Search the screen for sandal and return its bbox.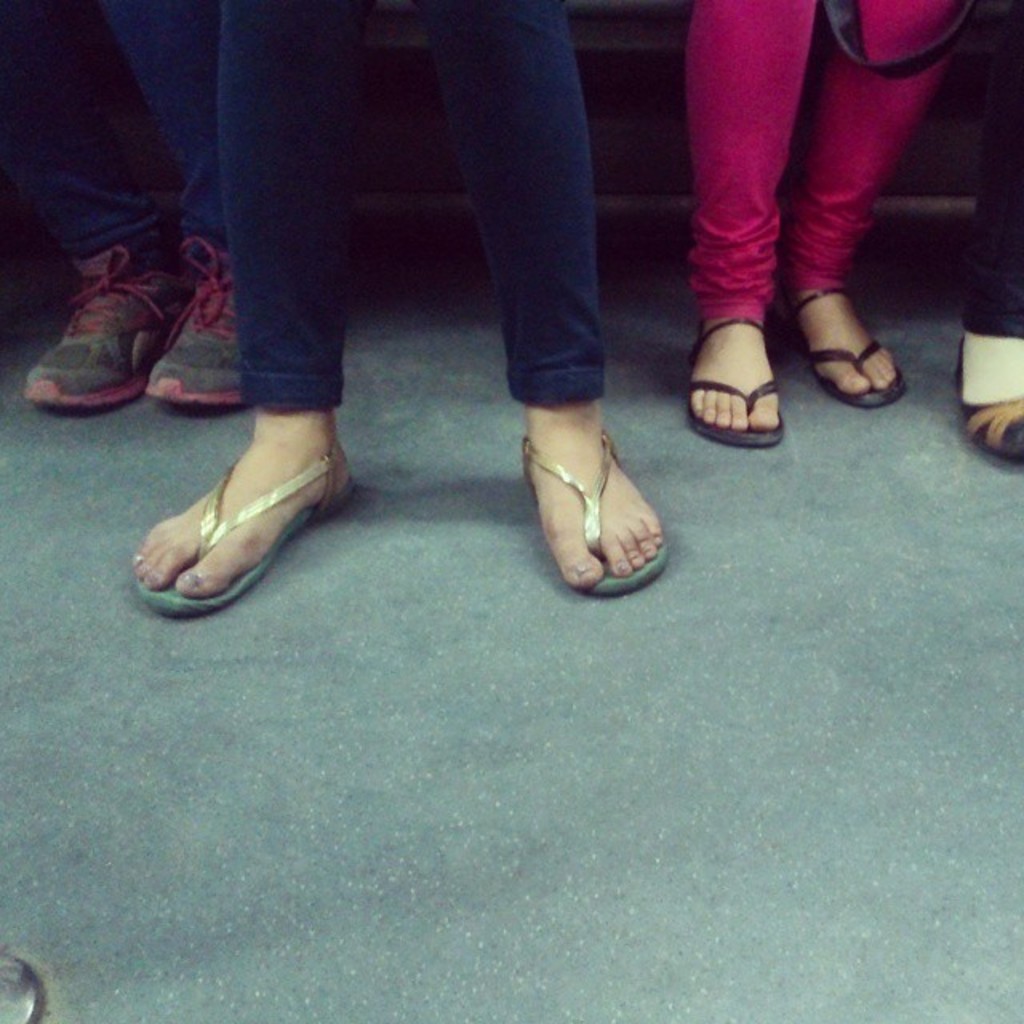
Found: (left=677, top=322, right=800, bottom=451).
